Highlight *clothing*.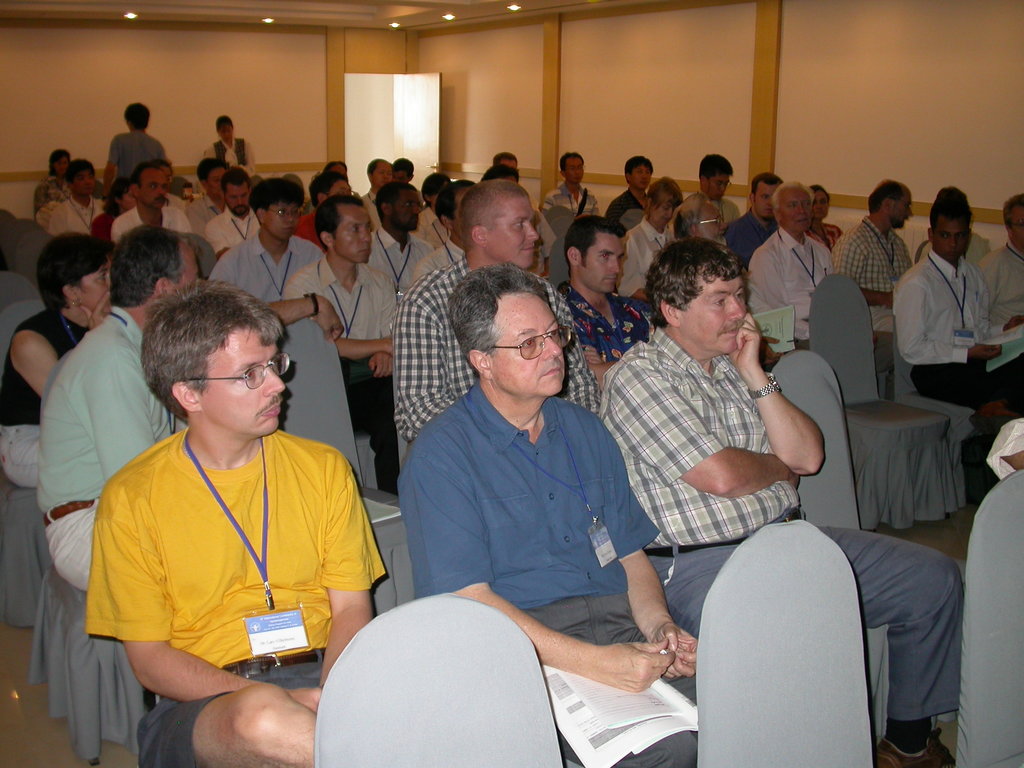
Highlighted region: Rect(65, 369, 387, 721).
